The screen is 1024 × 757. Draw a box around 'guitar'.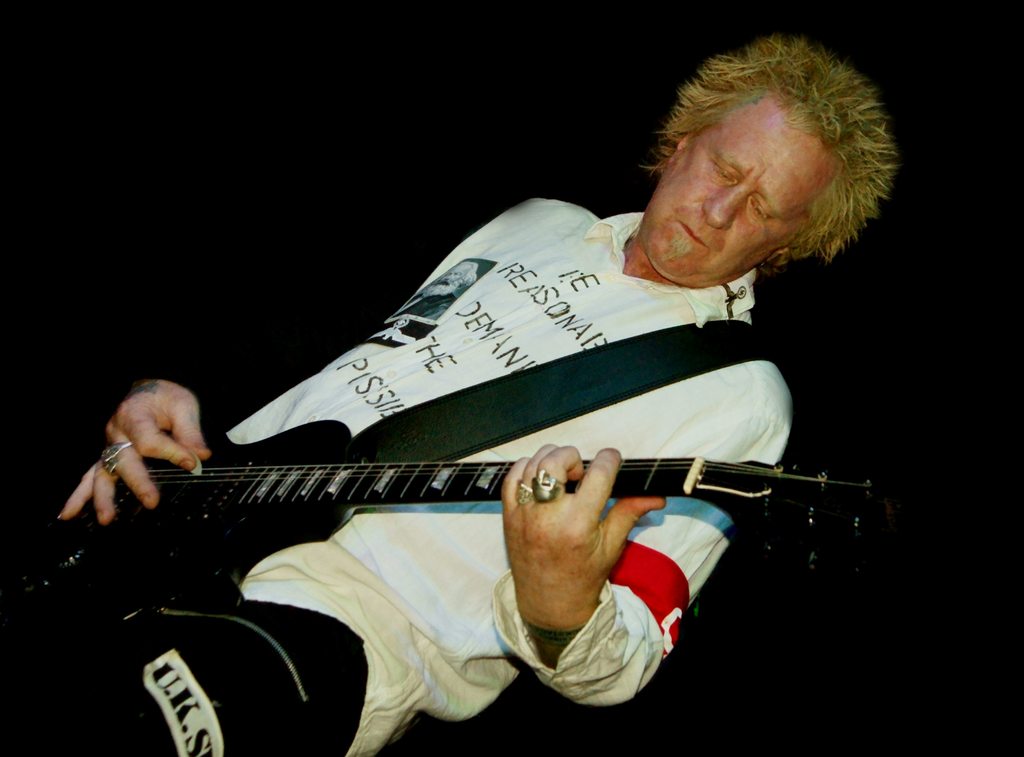
BBox(50, 376, 735, 634).
